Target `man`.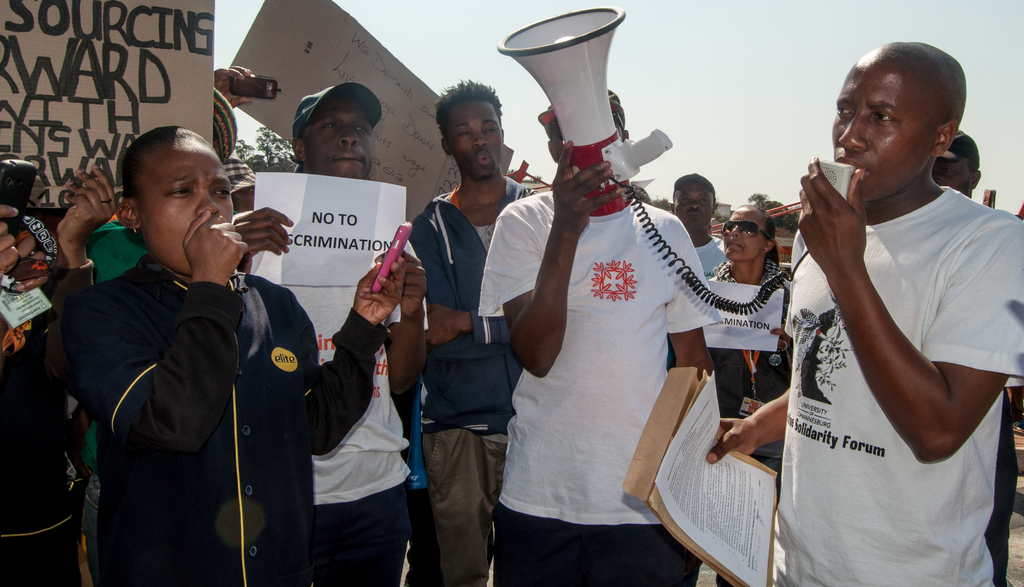
Target region: box=[931, 124, 982, 204].
